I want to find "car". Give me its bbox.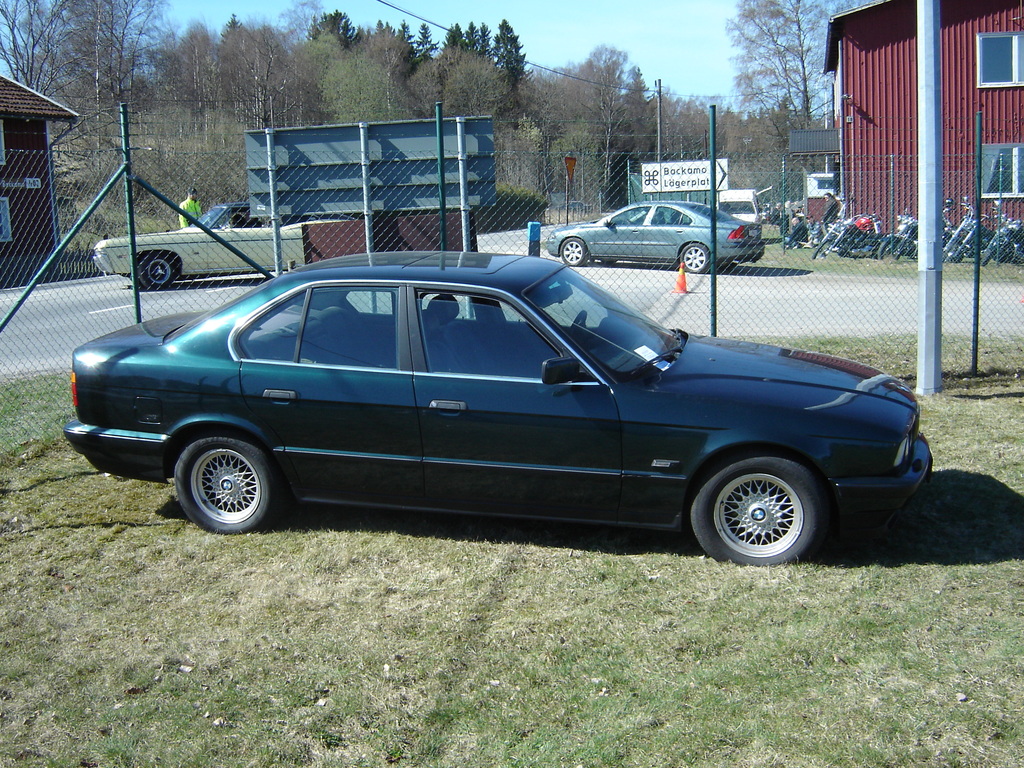
pyautogui.locateOnScreen(546, 204, 769, 273).
